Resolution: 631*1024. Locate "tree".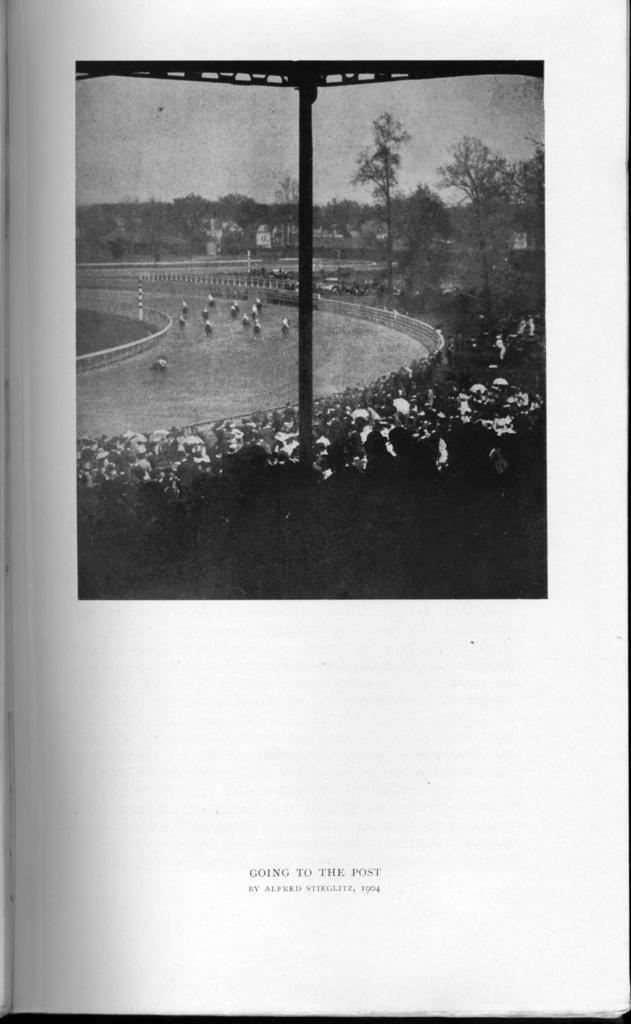
347/116/408/302.
